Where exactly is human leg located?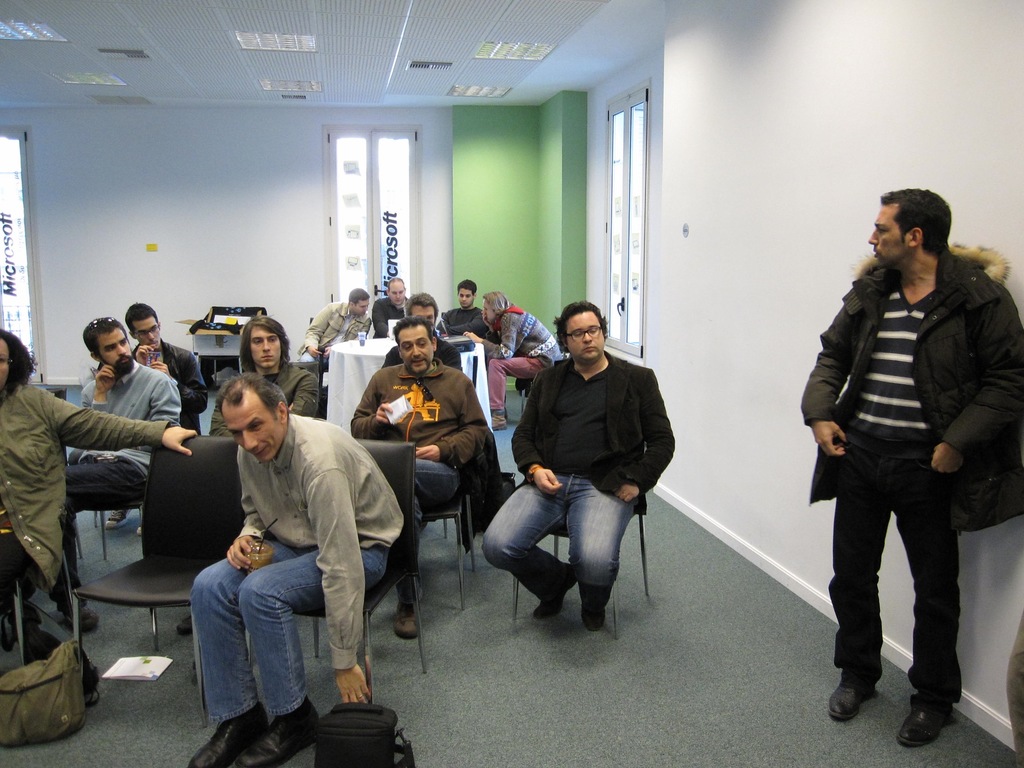
Its bounding box is detection(186, 527, 290, 767).
